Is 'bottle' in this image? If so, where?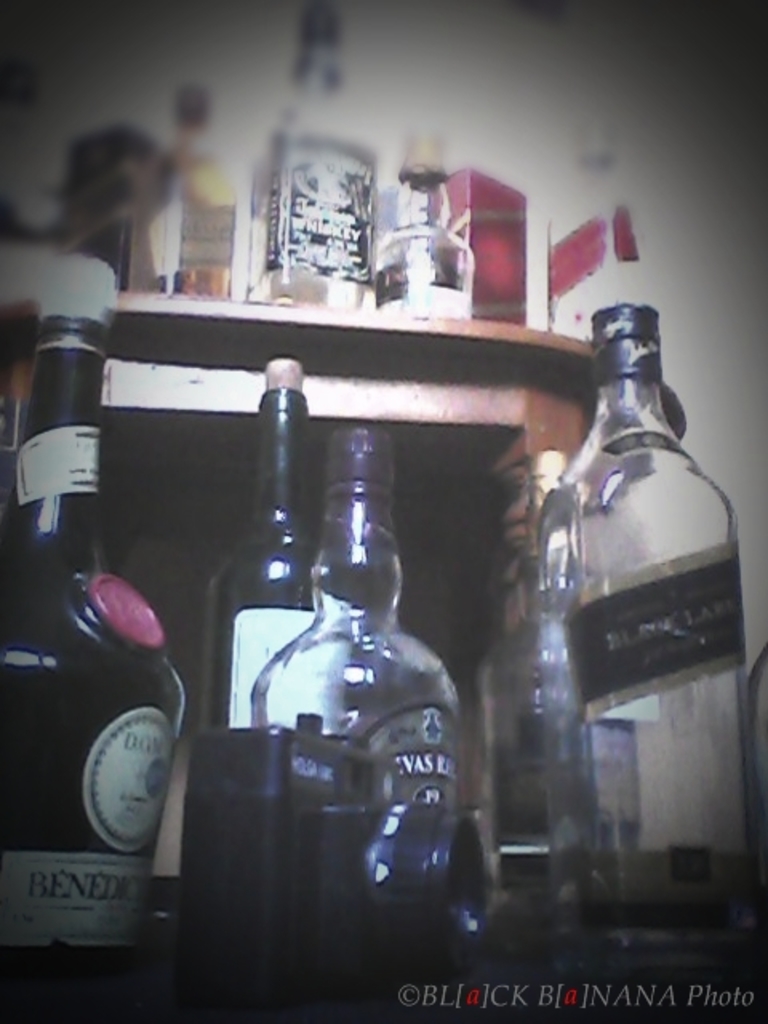
Yes, at [472, 442, 611, 1013].
